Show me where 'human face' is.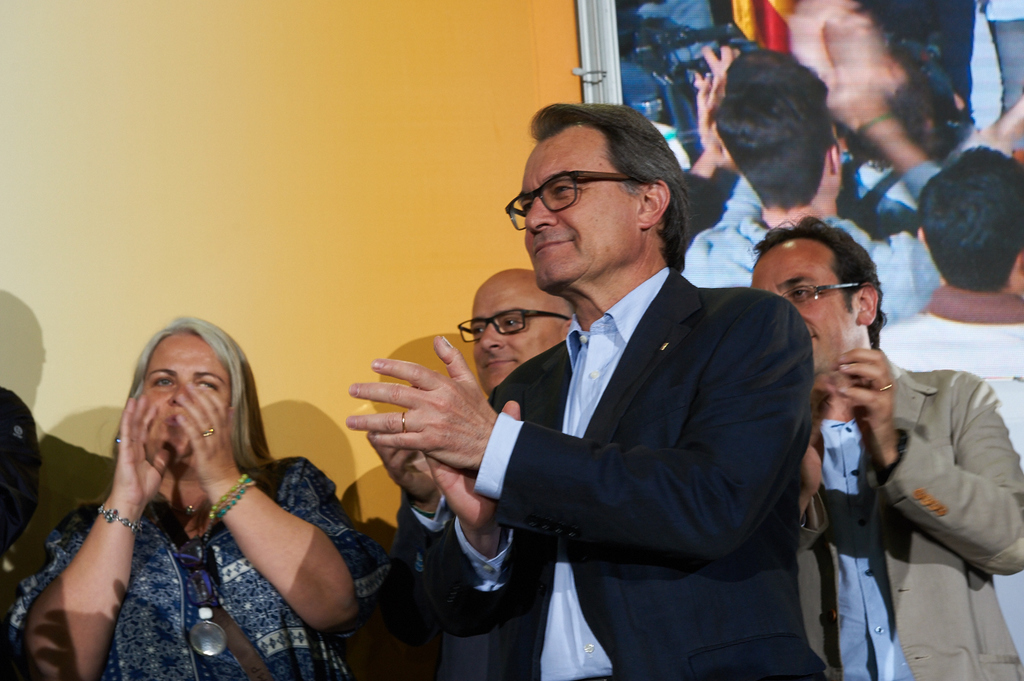
'human face' is at bbox=[142, 330, 229, 457].
